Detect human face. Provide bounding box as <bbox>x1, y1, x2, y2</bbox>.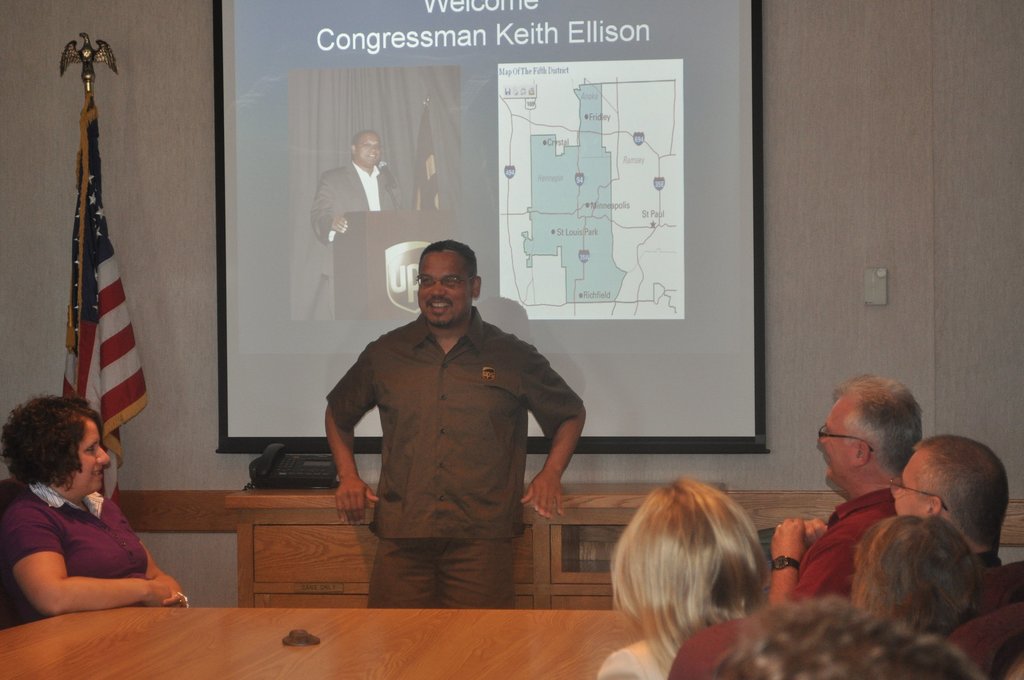
<bbox>806, 398, 870, 490</bbox>.
